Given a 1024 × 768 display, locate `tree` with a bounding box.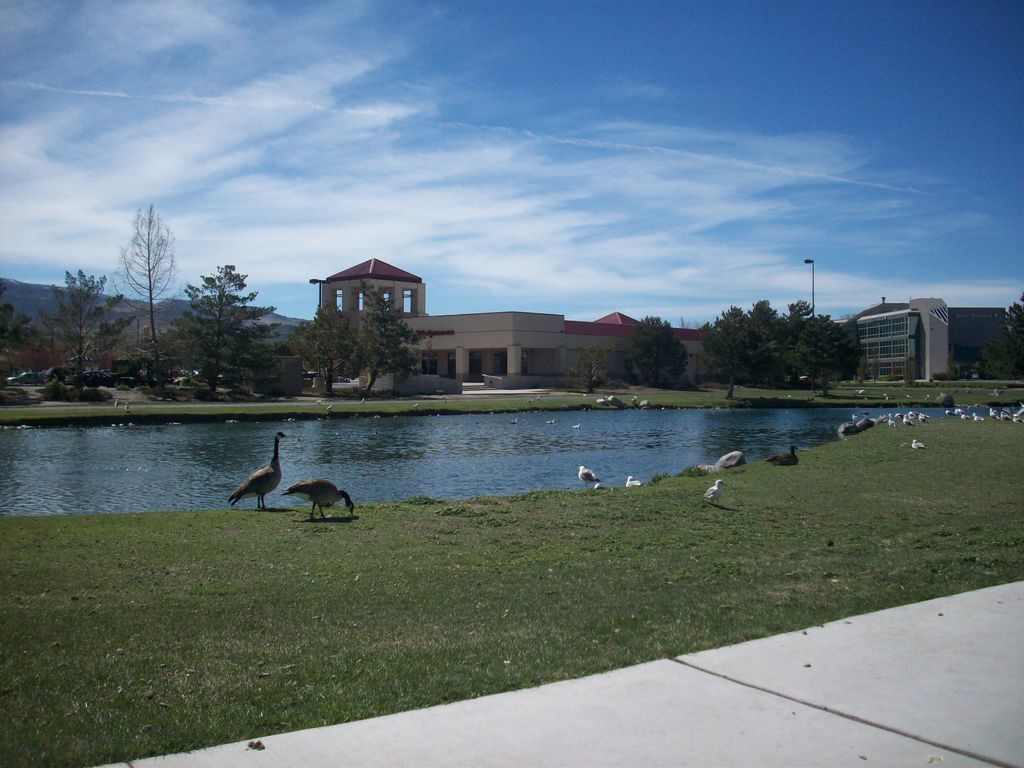
Located: l=694, t=301, r=776, b=399.
